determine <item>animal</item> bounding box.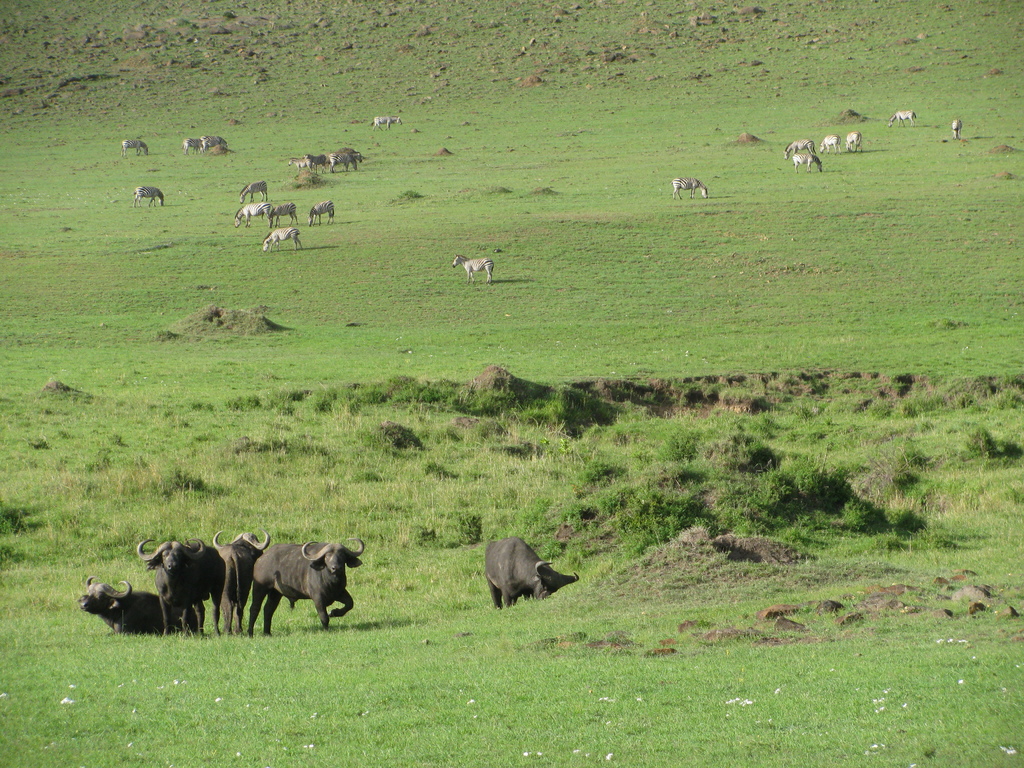
Determined: [left=367, top=112, right=406, bottom=130].
